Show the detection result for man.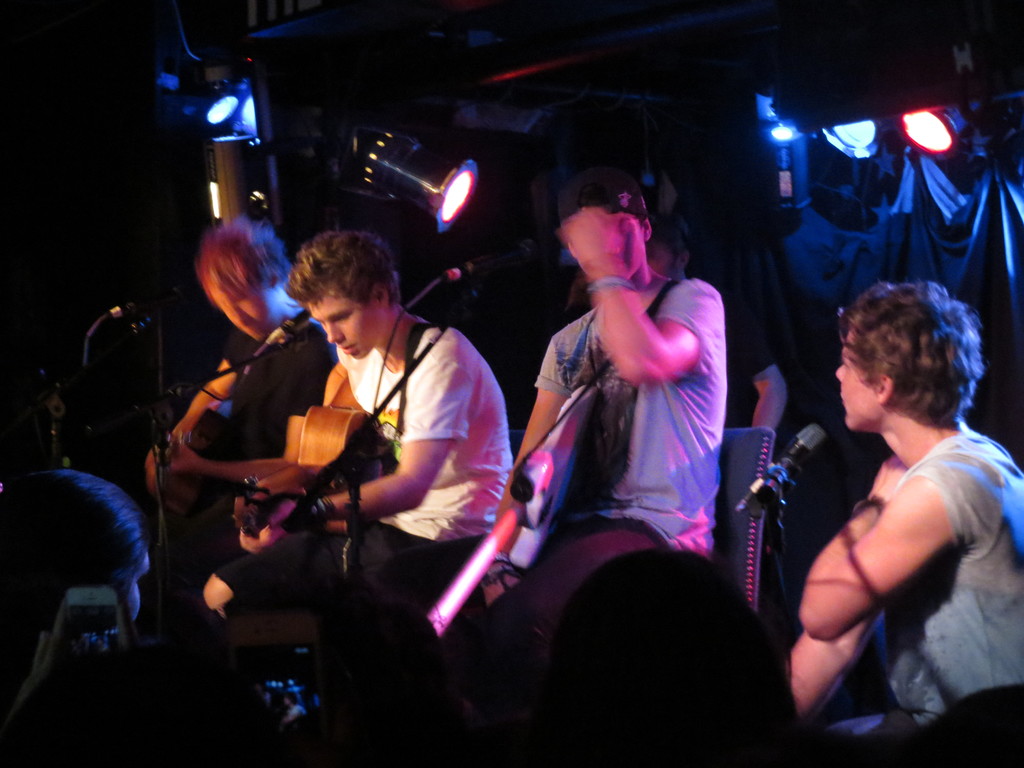
bbox=(741, 284, 1021, 751).
